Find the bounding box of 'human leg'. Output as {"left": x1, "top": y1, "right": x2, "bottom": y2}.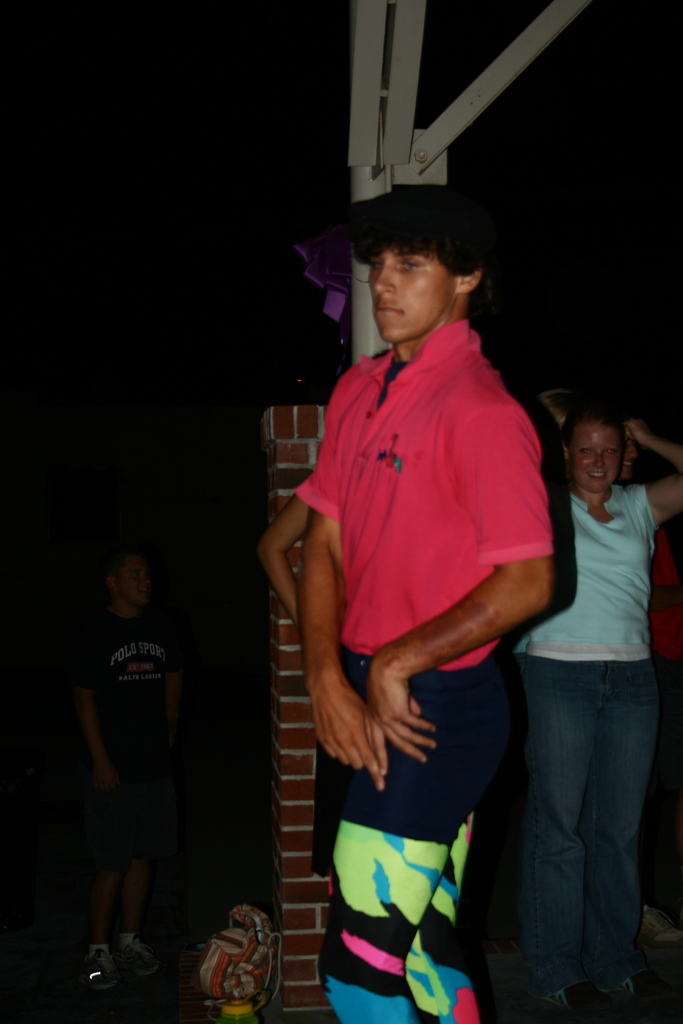
{"left": 518, "top": 668, "right": 602, "bottom": 1023}.
